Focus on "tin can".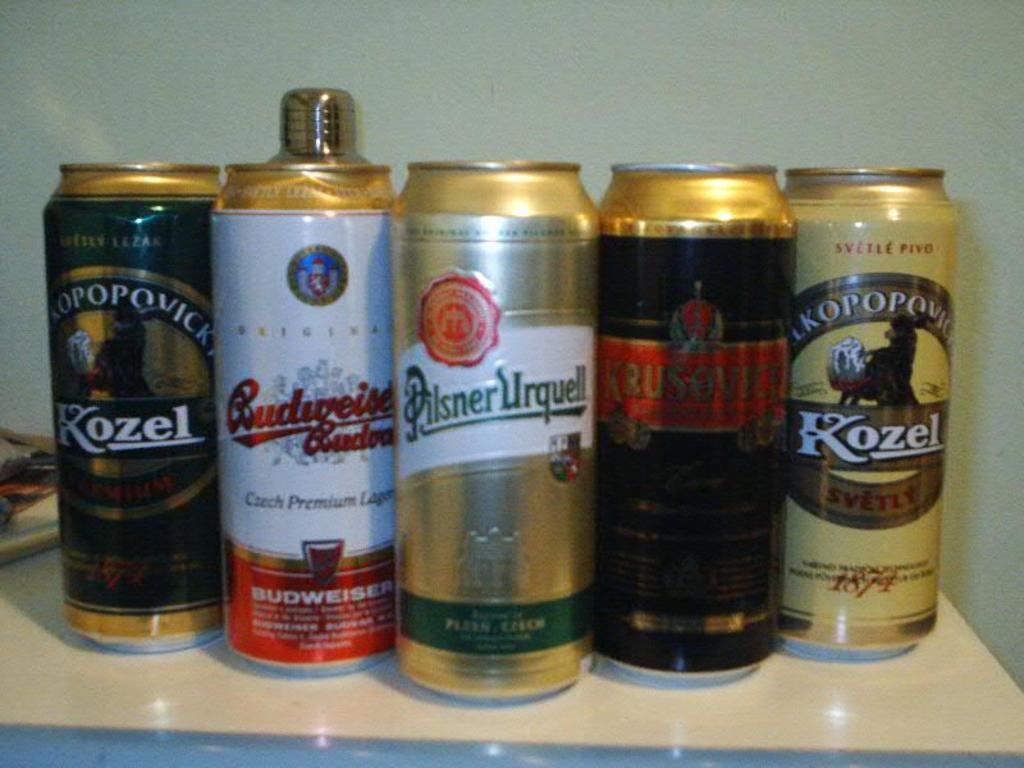
Focused at bbox=[392, 163, 598, 700].
